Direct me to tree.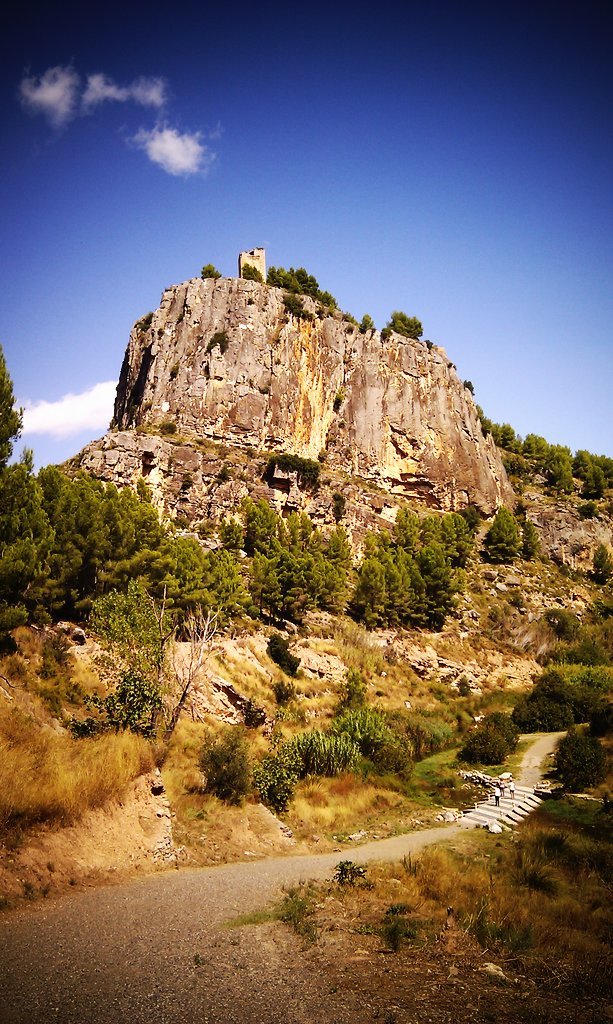
Direction: locate(2, 466, 66, 606).
